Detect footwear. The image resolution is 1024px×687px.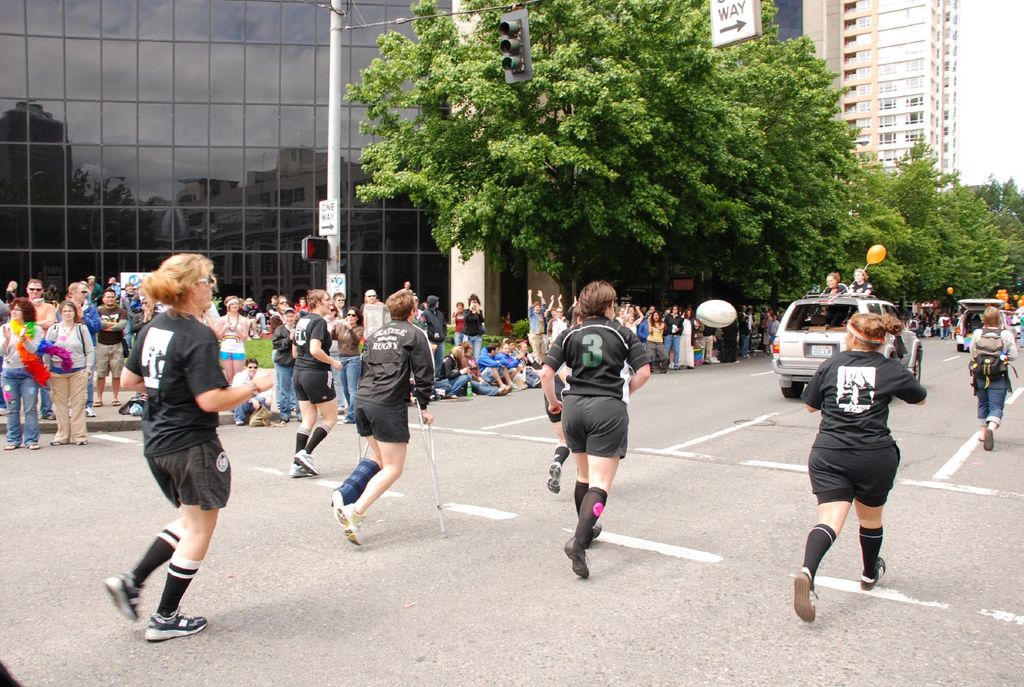
94:398:105:409.
